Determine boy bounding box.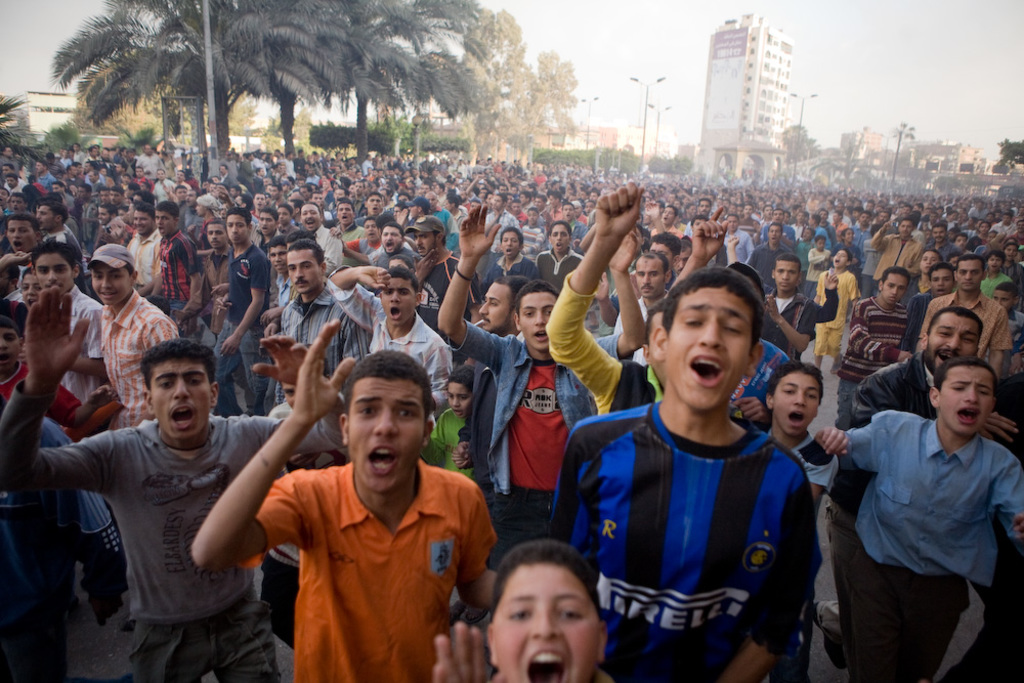
Determined: 38:245:106:402.
